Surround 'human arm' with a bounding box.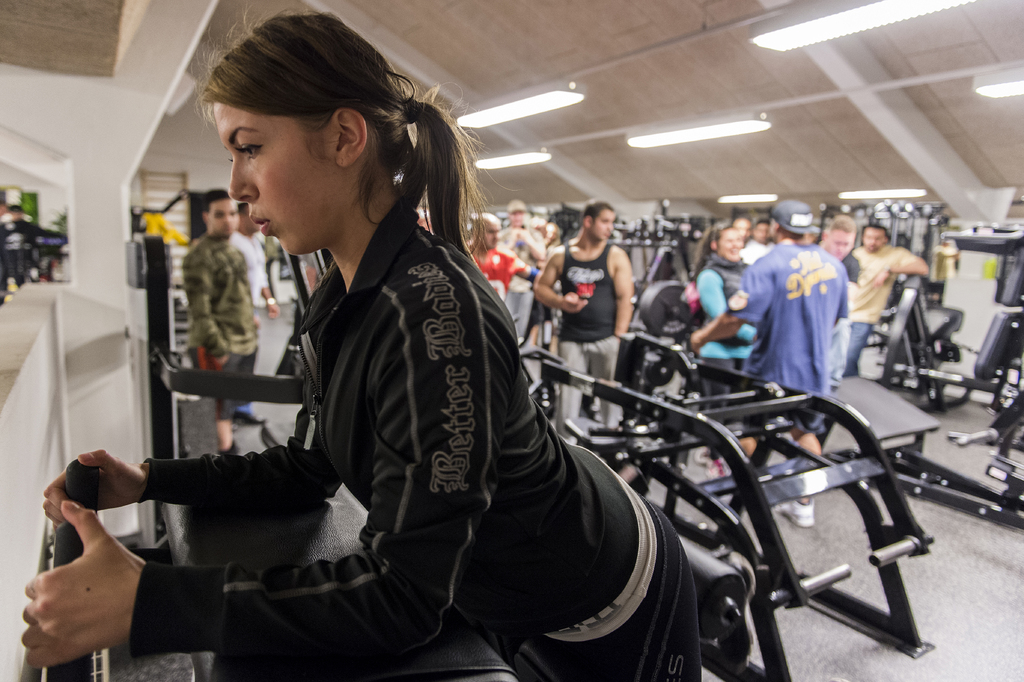
left=532, top=242, right=590, bottom=314.
